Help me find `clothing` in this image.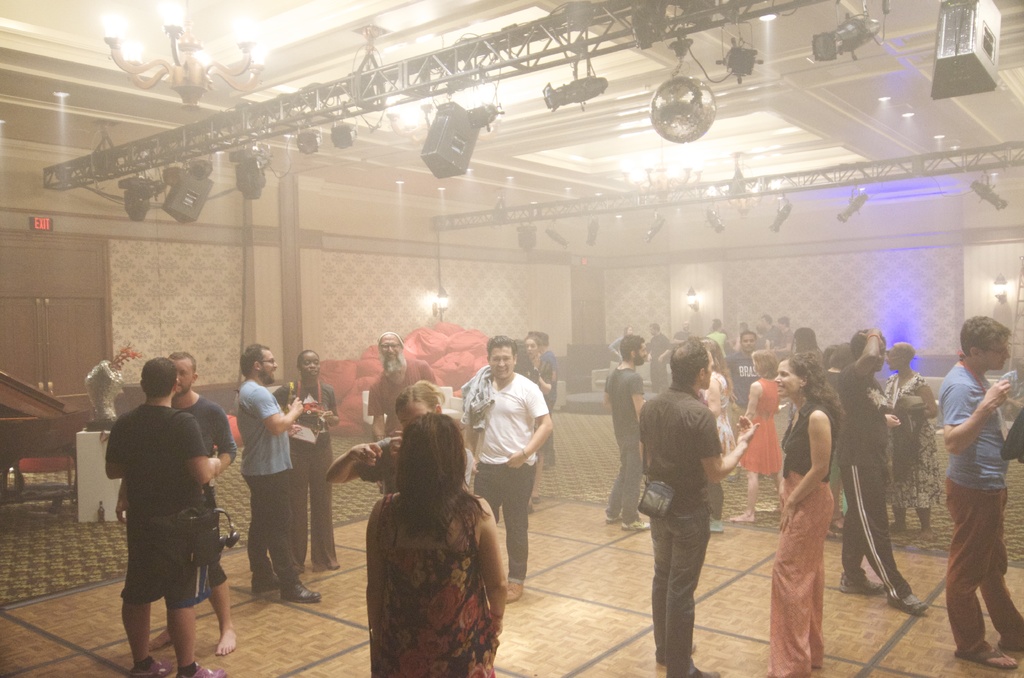
Found it: (688,376,728,504).
